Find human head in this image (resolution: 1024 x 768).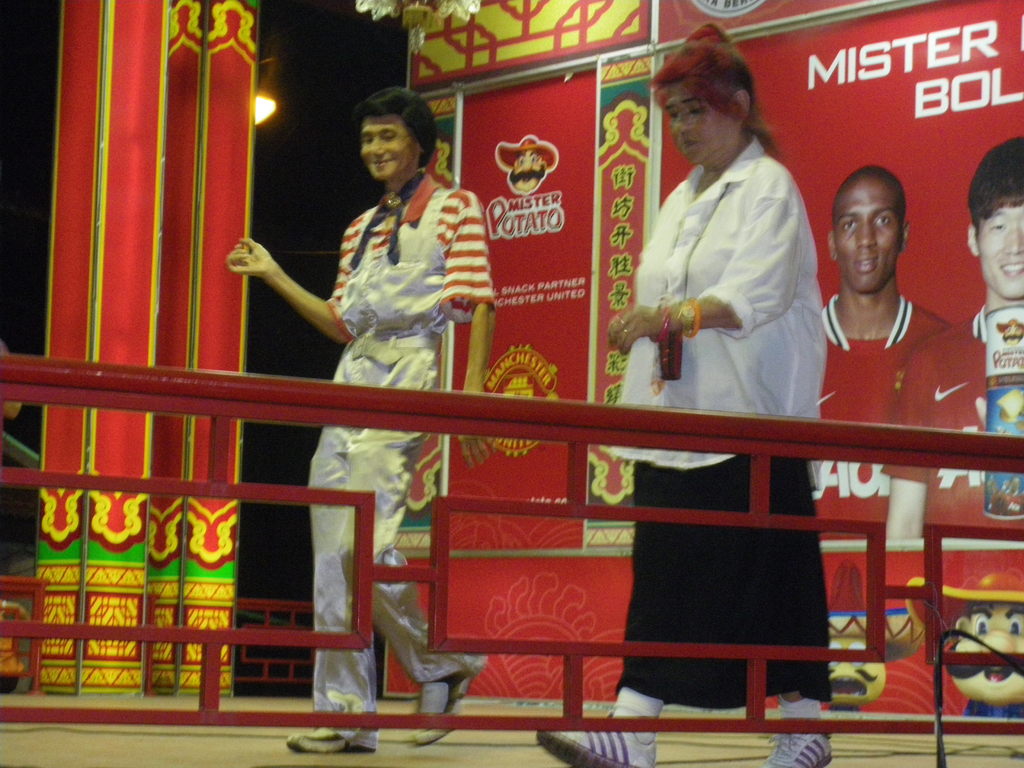
(x1=826, y1=166, x2=909, y2=298).
